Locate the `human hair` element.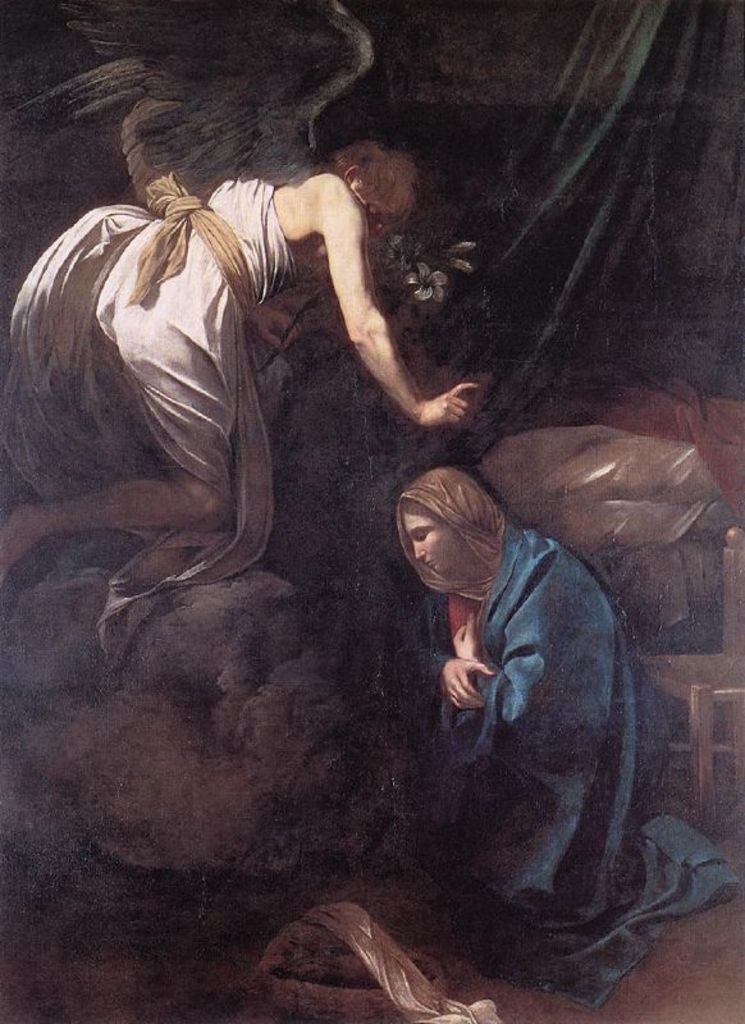
Element bbox: (x1=335, y1=151, x2=417, y2=237).
